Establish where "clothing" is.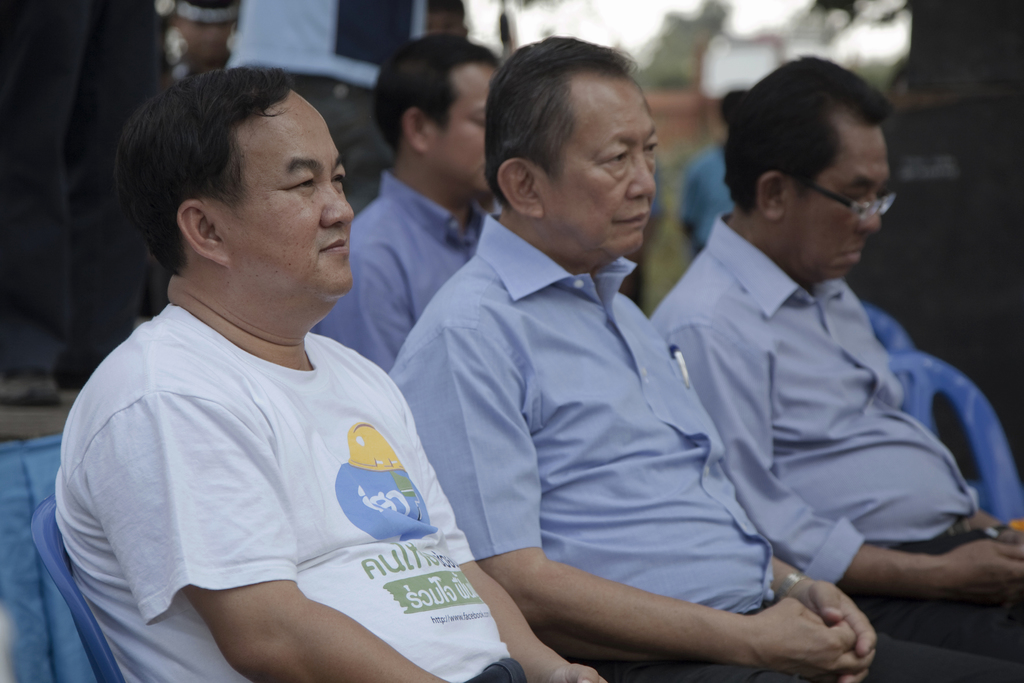
Established at BBox(0, 0, 188, 404).
